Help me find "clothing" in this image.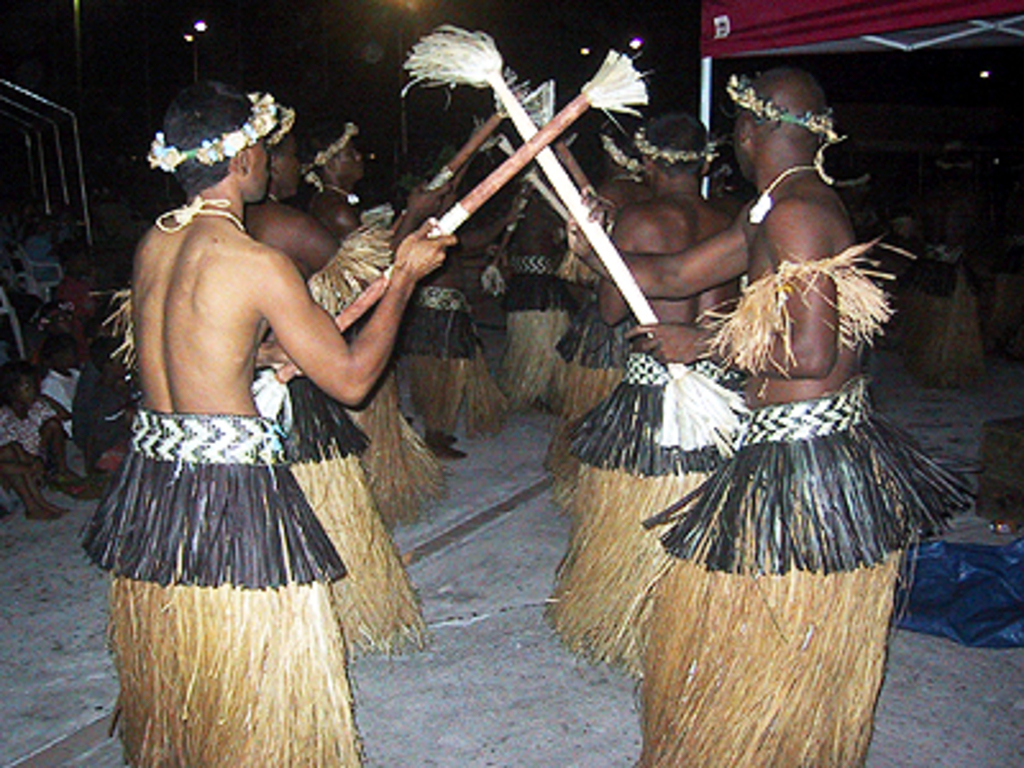
Found it: <bbox>61, 361, 136, 448</bbox>.
